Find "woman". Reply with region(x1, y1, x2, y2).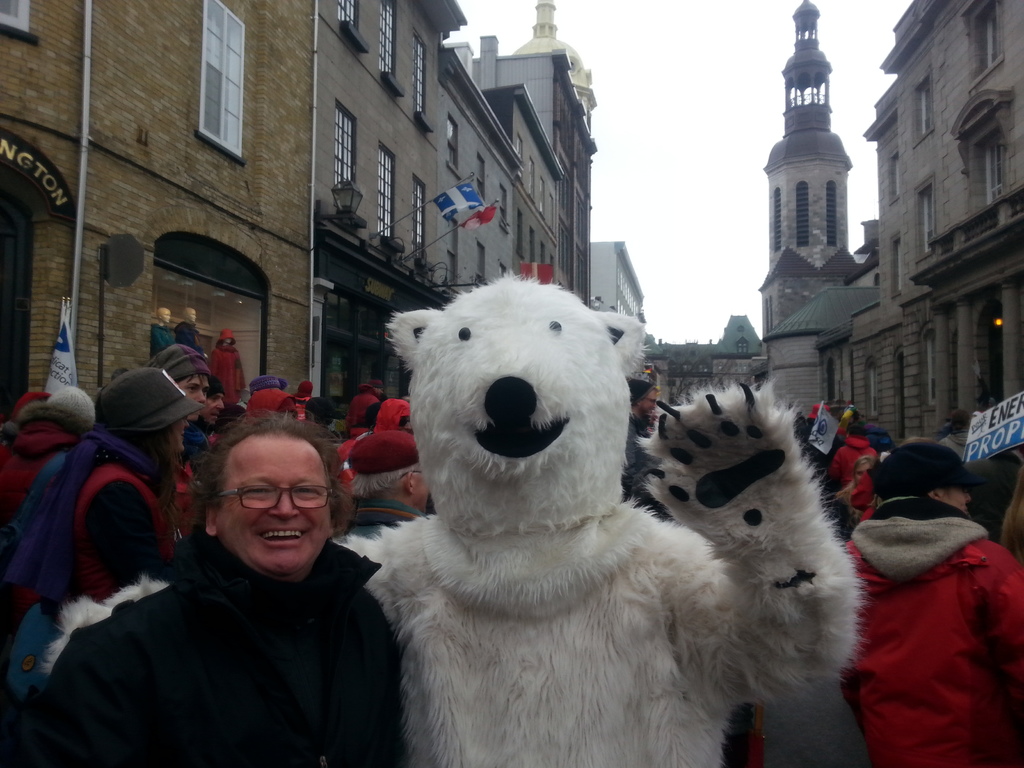
region(3, 365, 210, 642).
